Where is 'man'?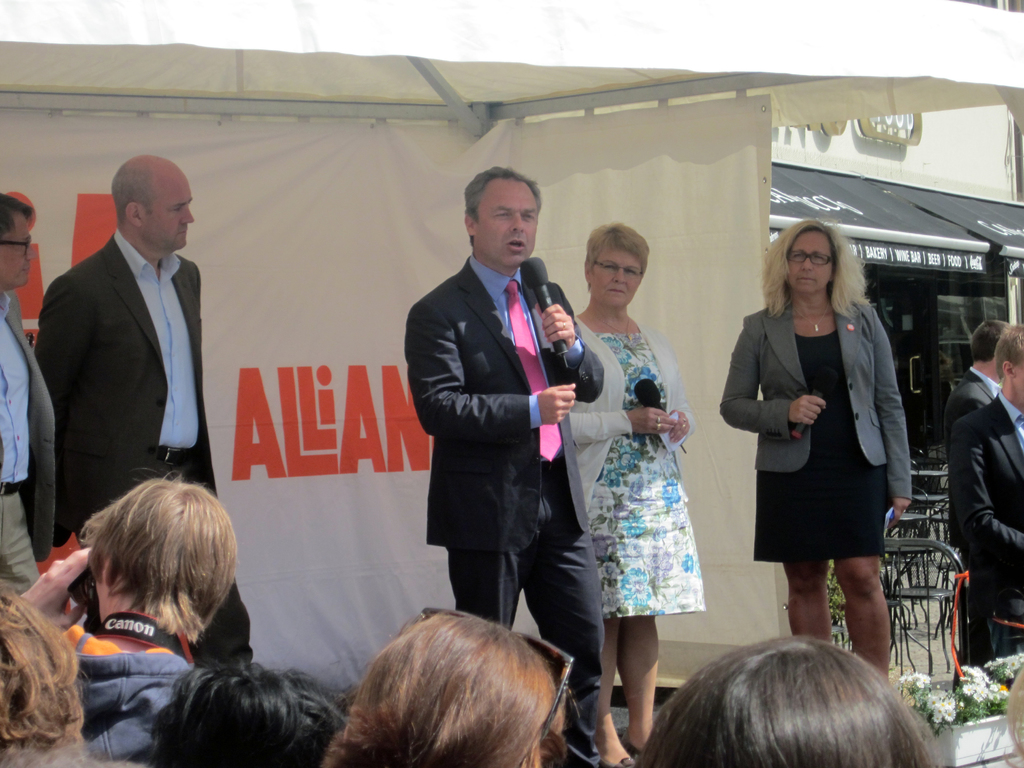
(left=944, top=320, right=1017, bottom=442).
